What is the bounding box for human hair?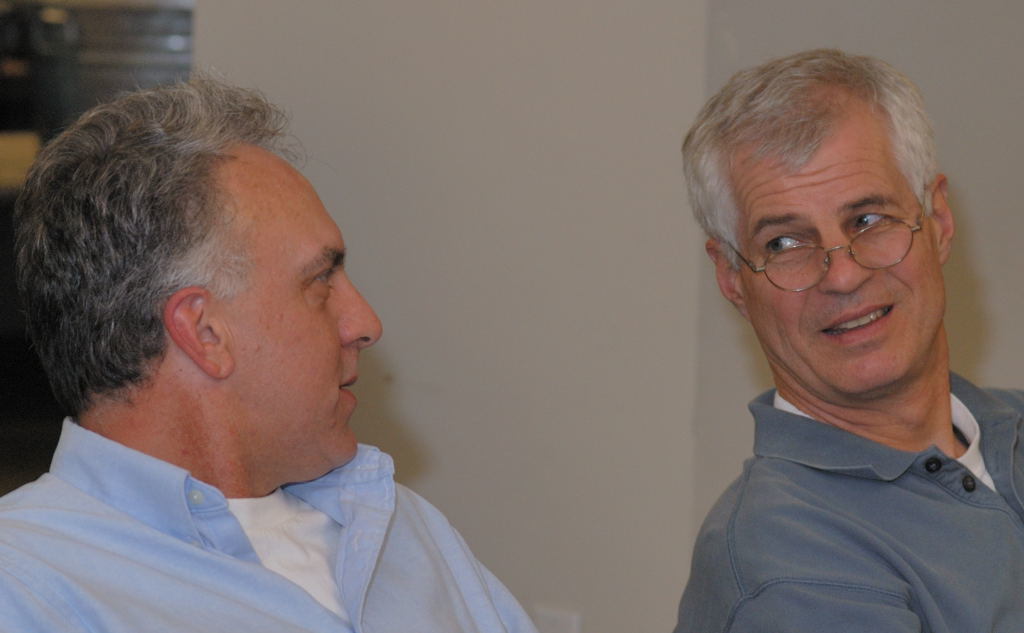
crop(708, 52, 932, 257).
